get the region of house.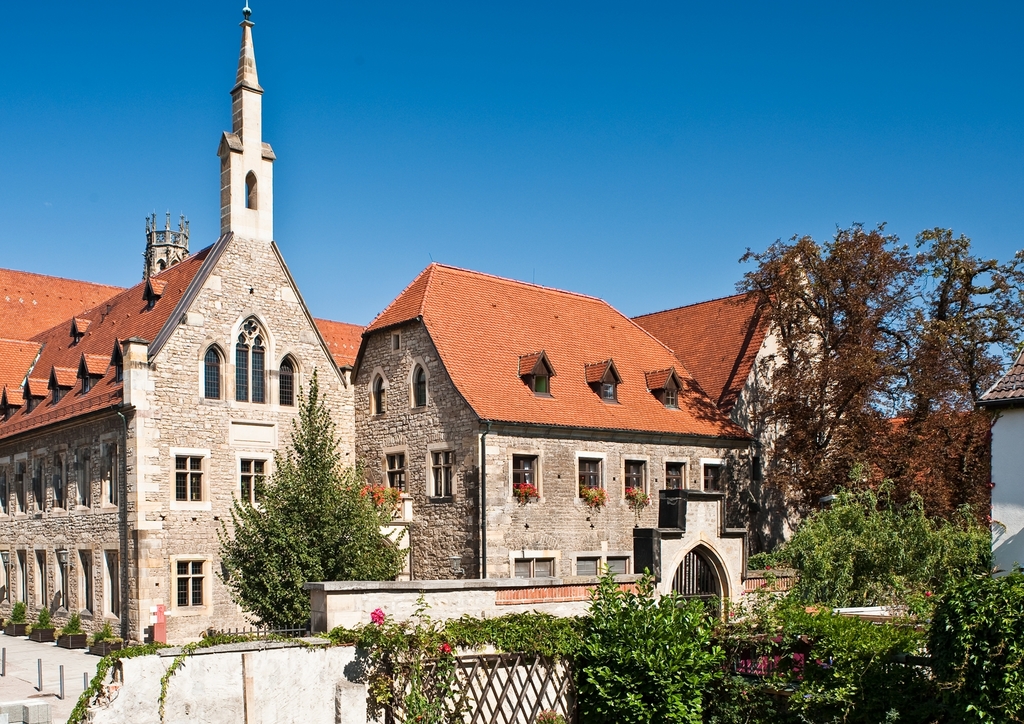
Rect(0, 0, 854, 654).
